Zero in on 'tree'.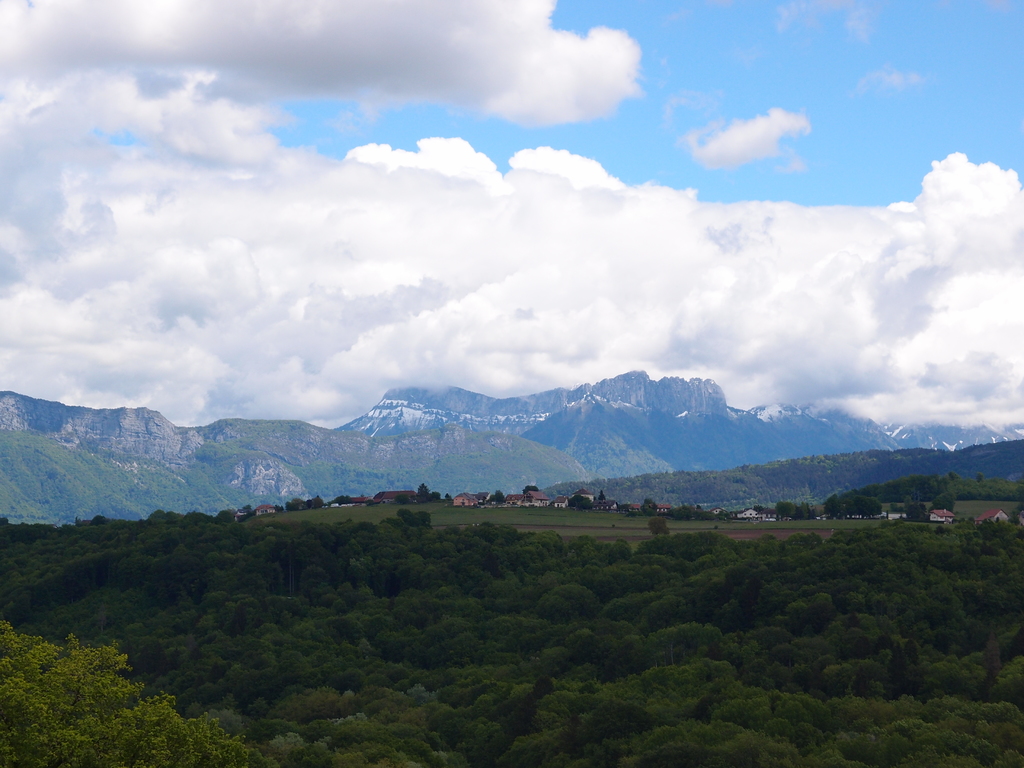
Zeroed in: <box>765,465,1023,533</box>.
